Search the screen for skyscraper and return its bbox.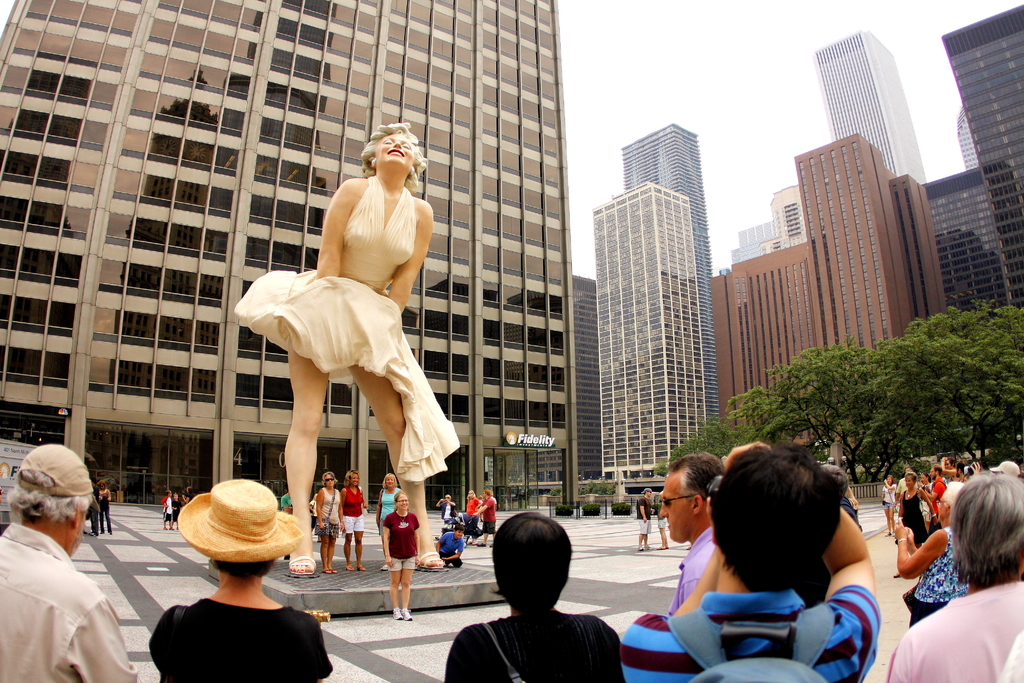
Found: 571,274,600,479.
